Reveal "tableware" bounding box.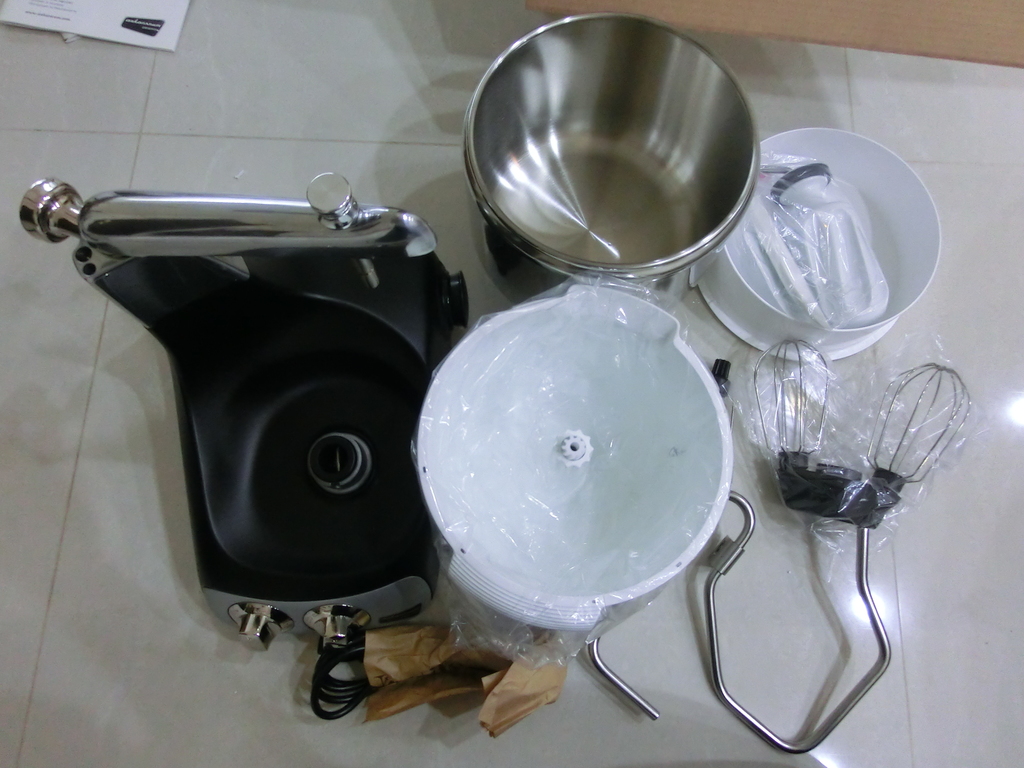
Revealed: box=[465, 10, 763, 284].
